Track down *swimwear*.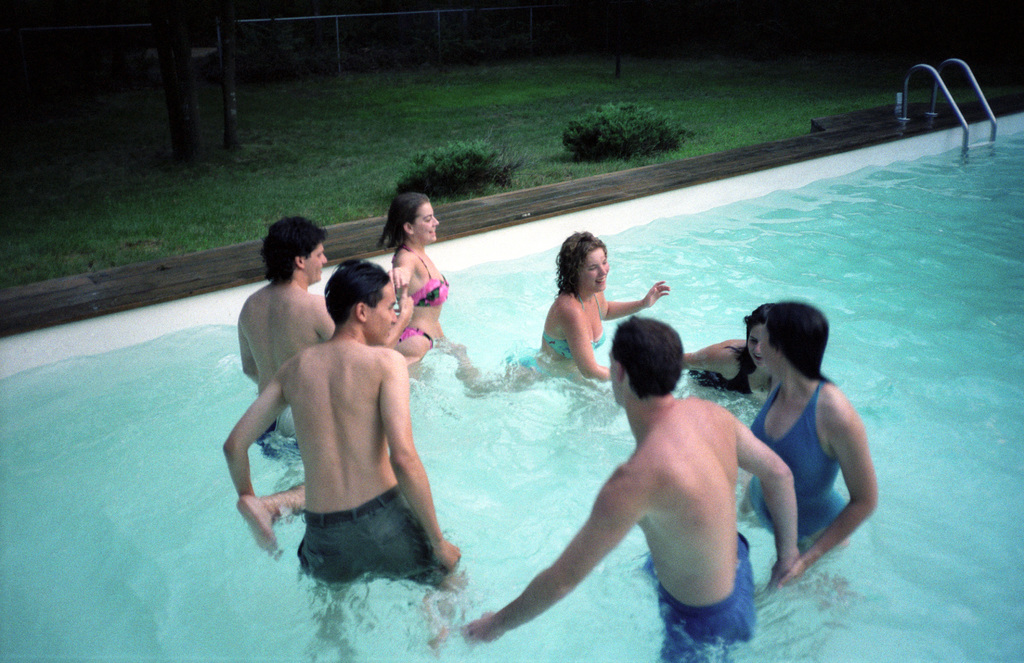
Tracked to [403,248,447,308].
